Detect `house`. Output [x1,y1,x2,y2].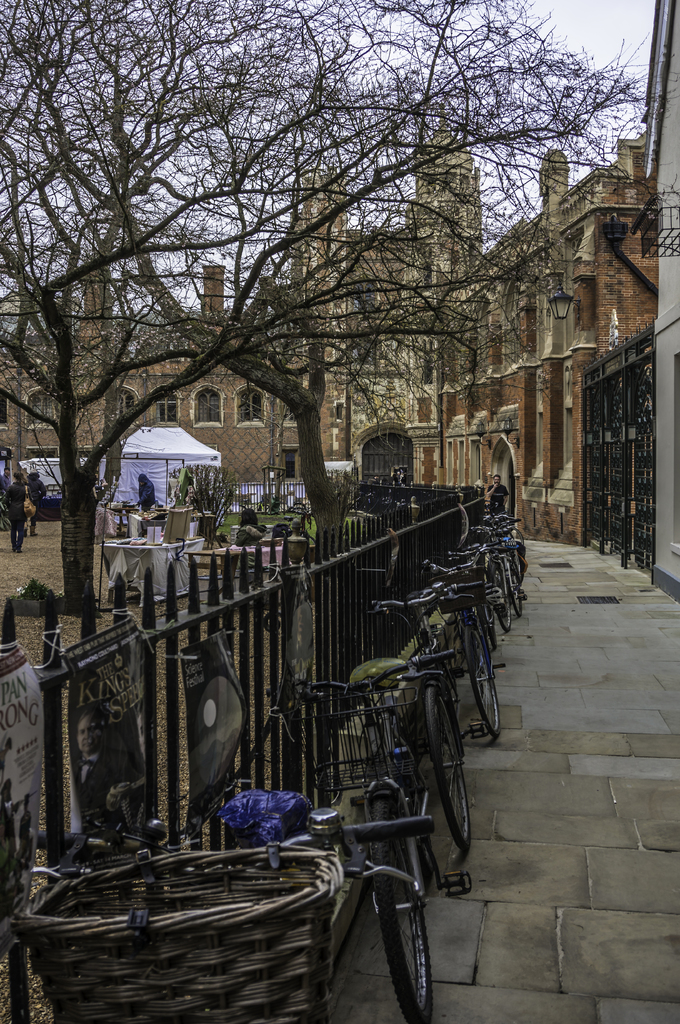
[334,280,420,495].
